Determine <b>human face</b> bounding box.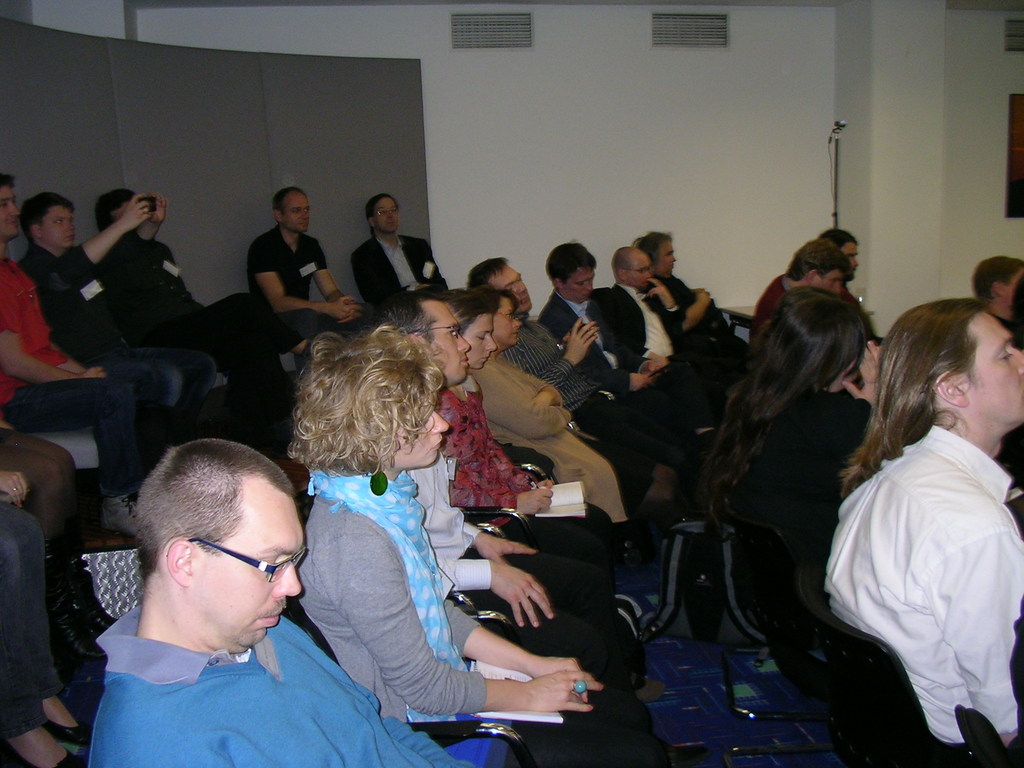
Determined: [287,190,312,236].
